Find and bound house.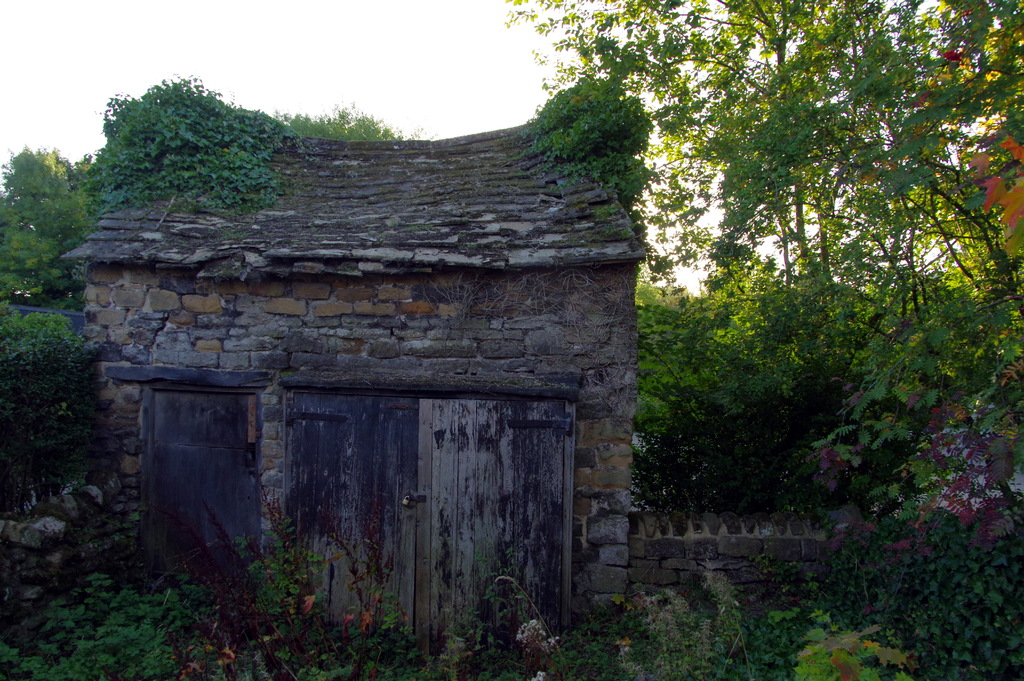
Bound: [46, 2, 822, 655].
